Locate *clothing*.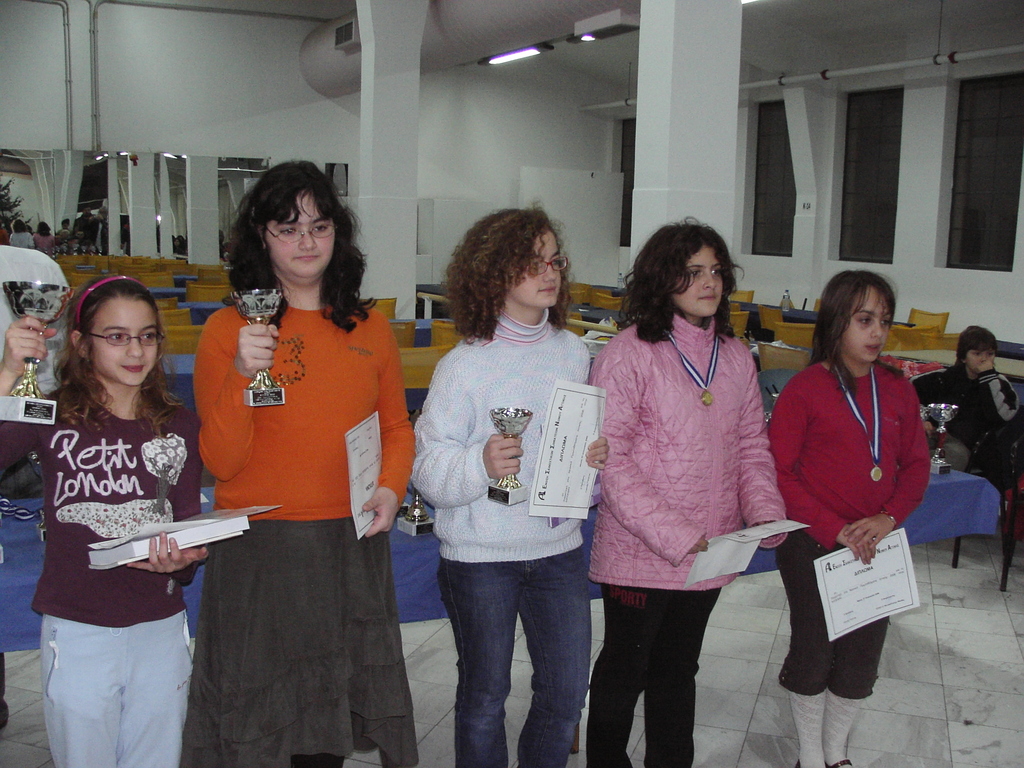
Bounding box: [x1=200, y1=288, x2=413, y2=767].
